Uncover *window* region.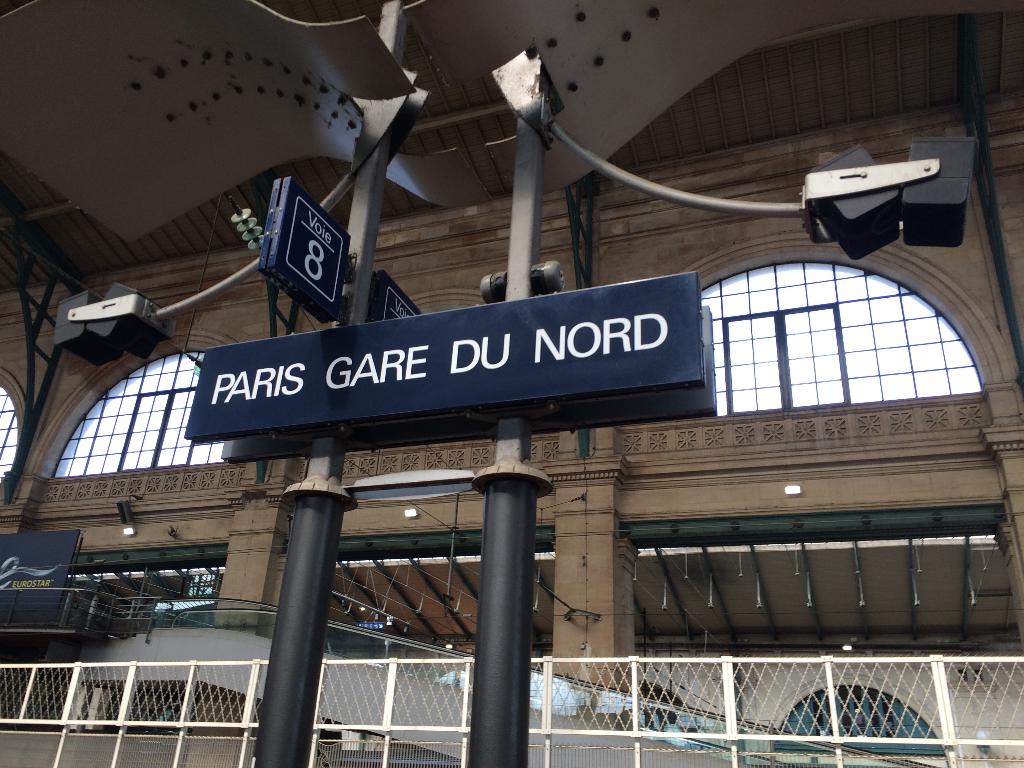
Uncovered: pyautogui.locateOnScreen(692, 233, 997, 420).
